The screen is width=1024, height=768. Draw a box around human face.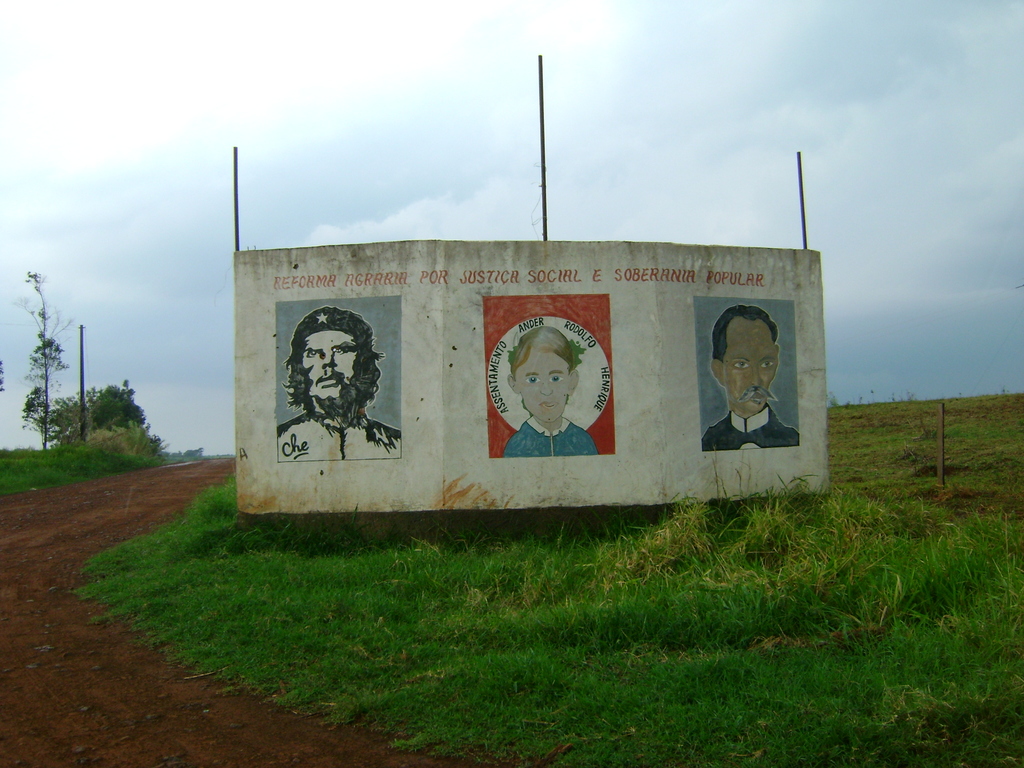
crop(729, 320, 781, 408).
